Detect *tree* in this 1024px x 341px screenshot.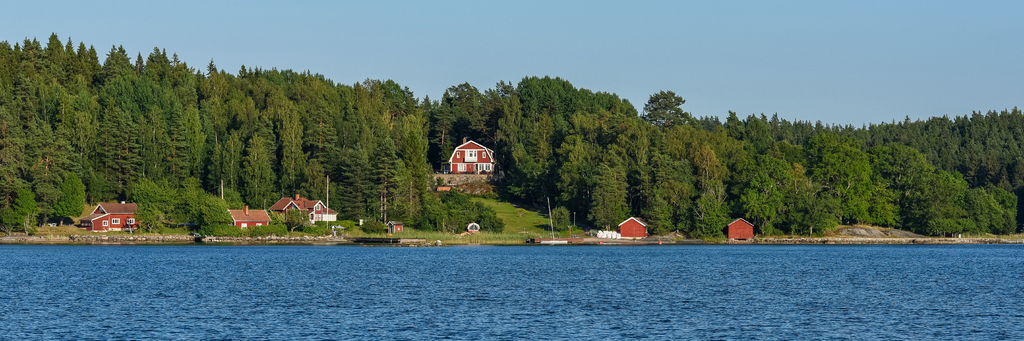
Detection: pyautogui.locateOnScreen(398, 116, 422, 189).
